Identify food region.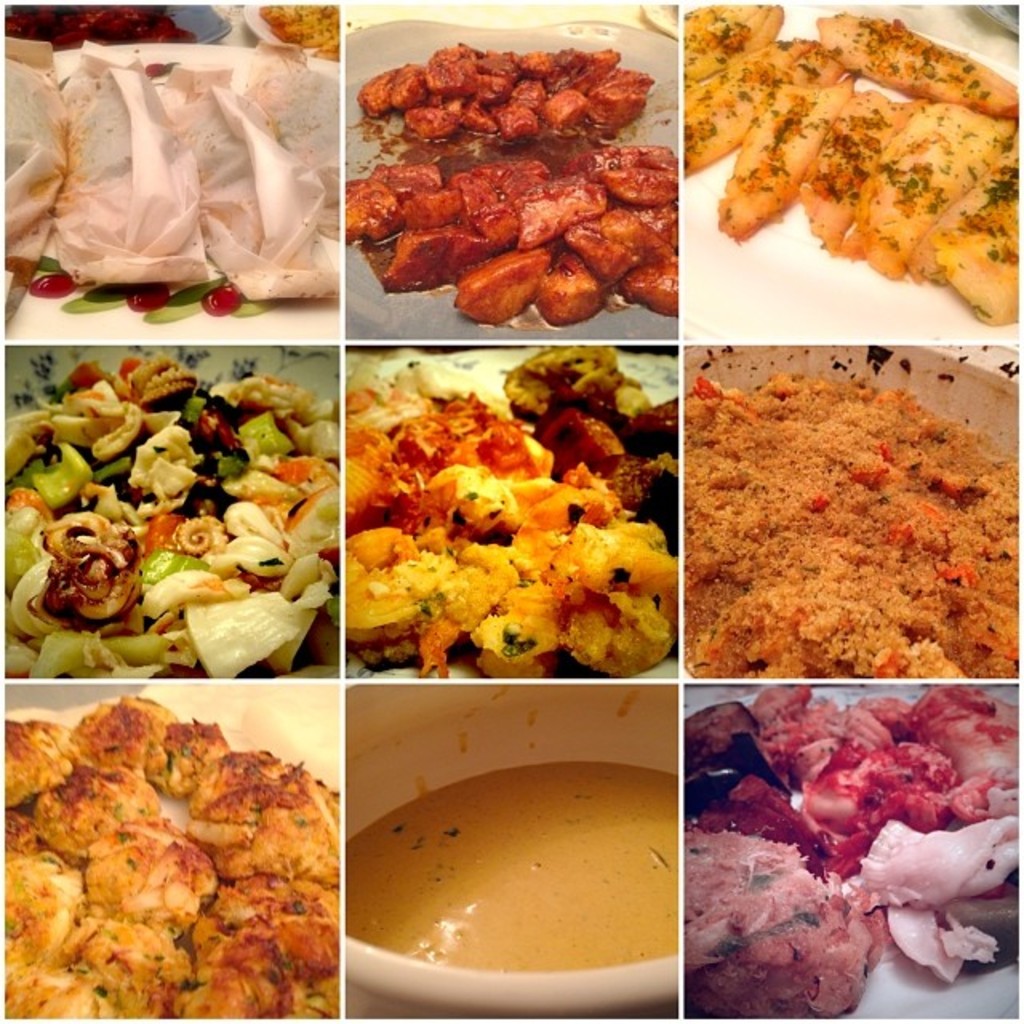
Region: region(682, 686, 1022, 1022).
